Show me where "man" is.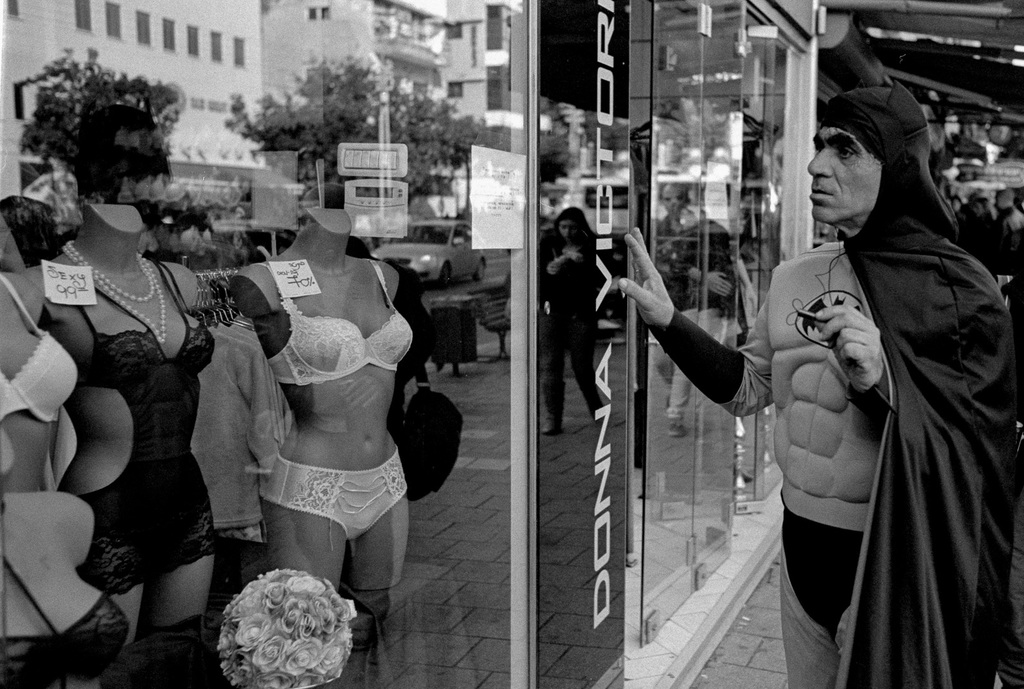
"man" is at (left=637, top=84, right=975, bottom=687).
